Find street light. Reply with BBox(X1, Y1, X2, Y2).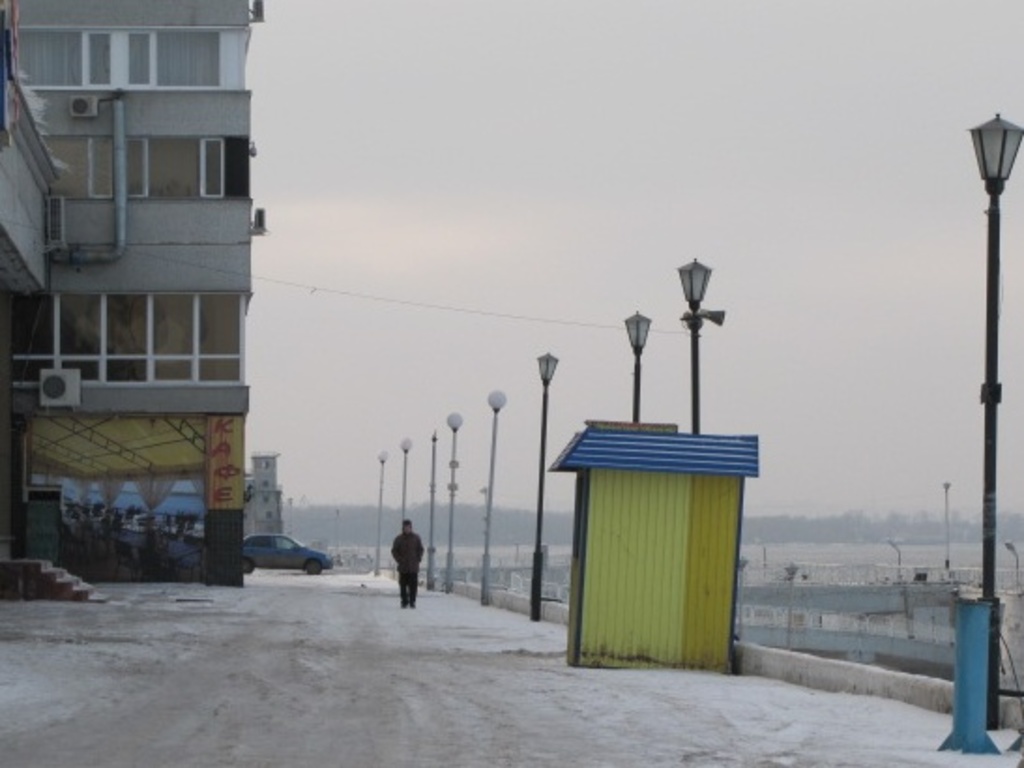
BBox(968, 109, 1022, 609).
